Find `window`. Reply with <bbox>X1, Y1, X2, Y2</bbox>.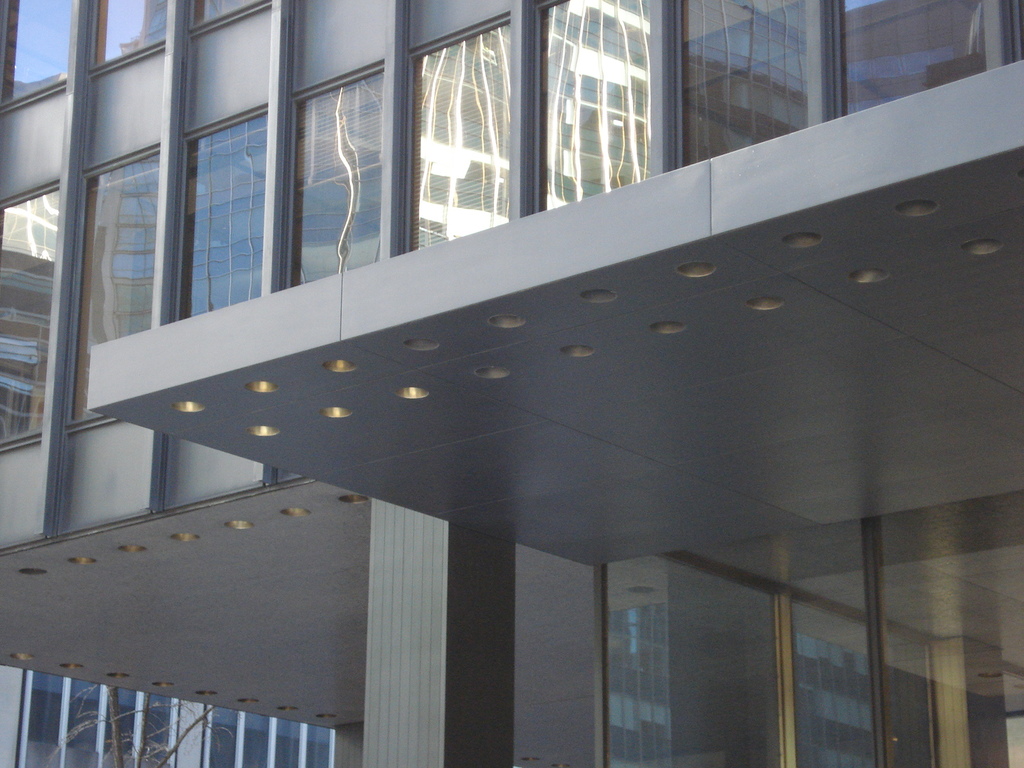
<bbox>71, 141, 159, 417</bbox>.
